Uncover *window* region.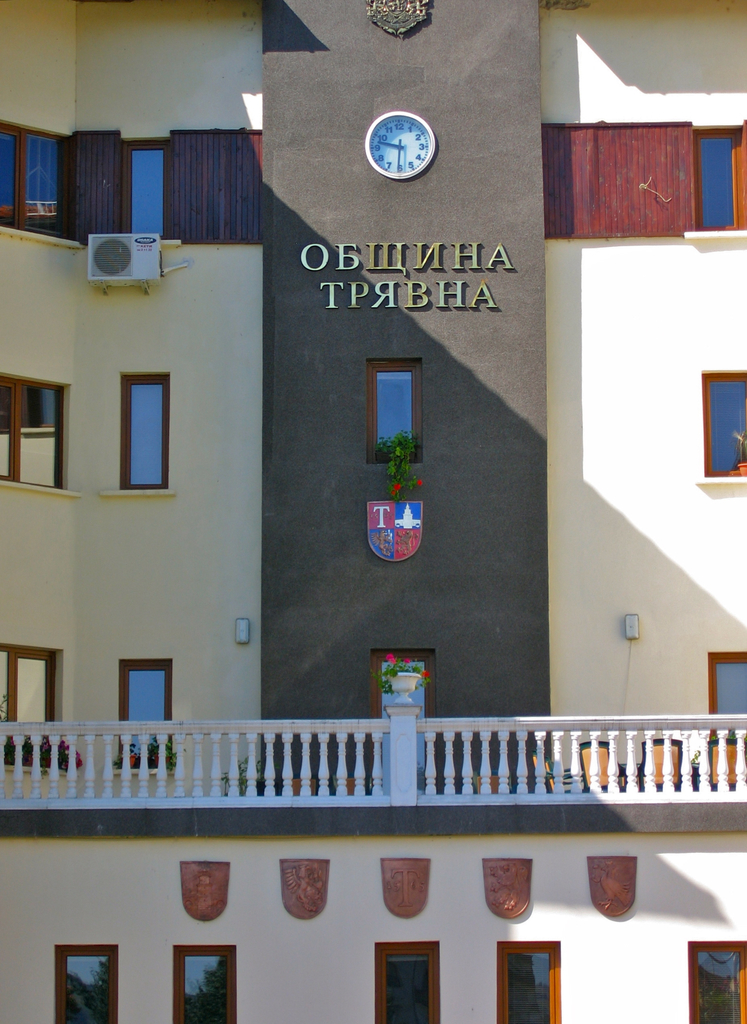
Uncovered: rect(684, 936, 746, 1023).
